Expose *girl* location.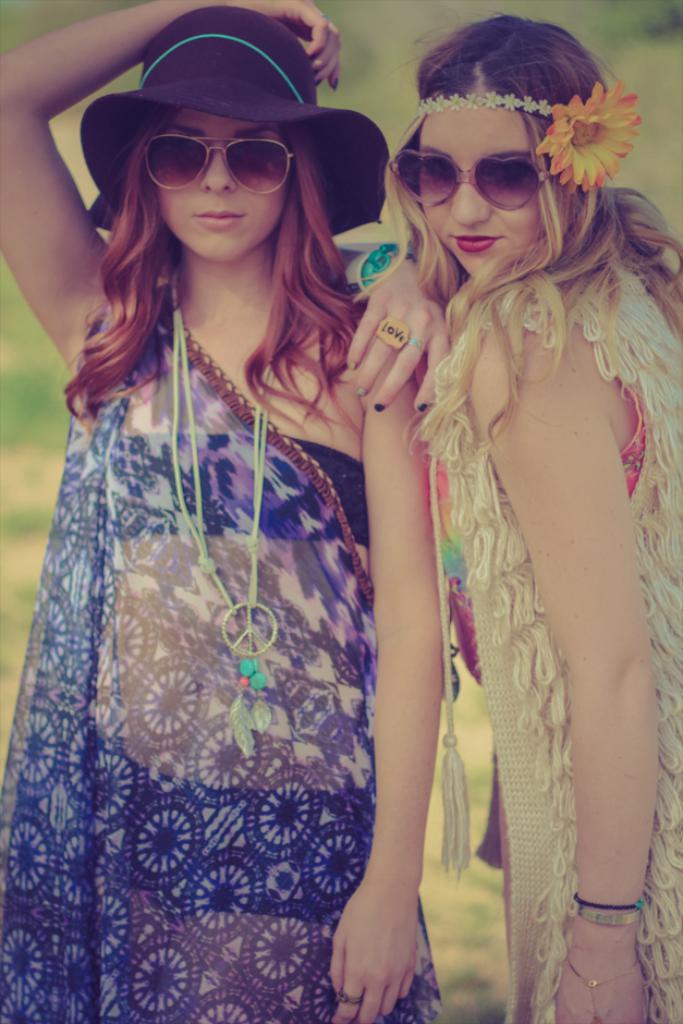
Exposed at (left=342, top=0, right=682, bottom=1023).
